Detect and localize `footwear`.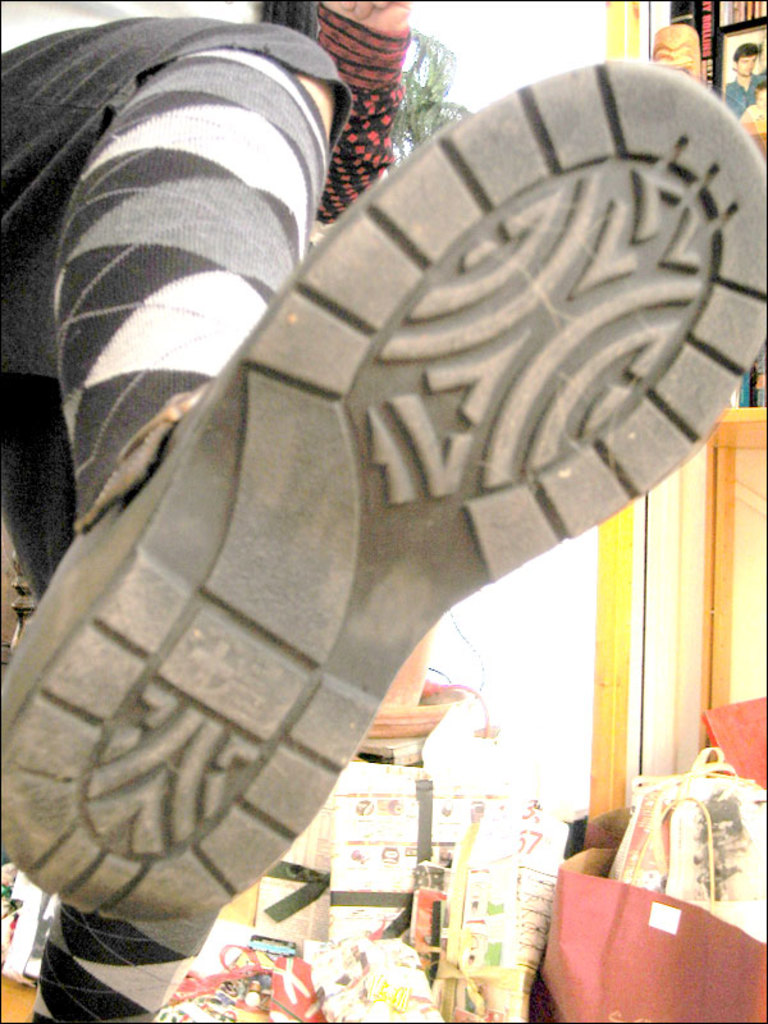
Localized at rect(20, 8, 686, 1023).
